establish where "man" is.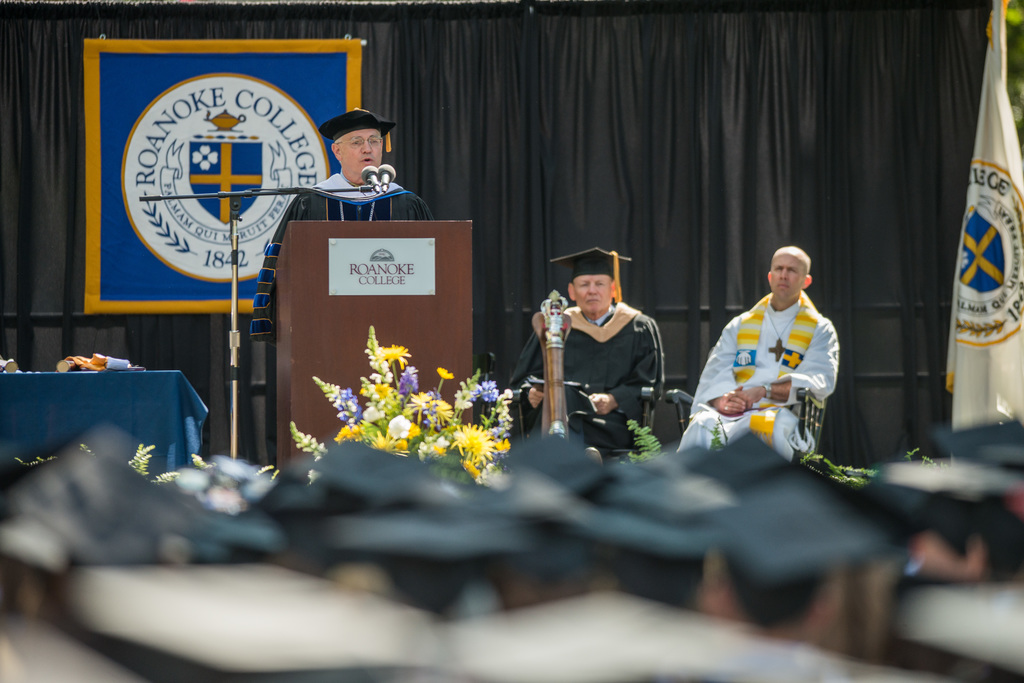
Established at (left=549, top=249, right=682, bottom=451).
